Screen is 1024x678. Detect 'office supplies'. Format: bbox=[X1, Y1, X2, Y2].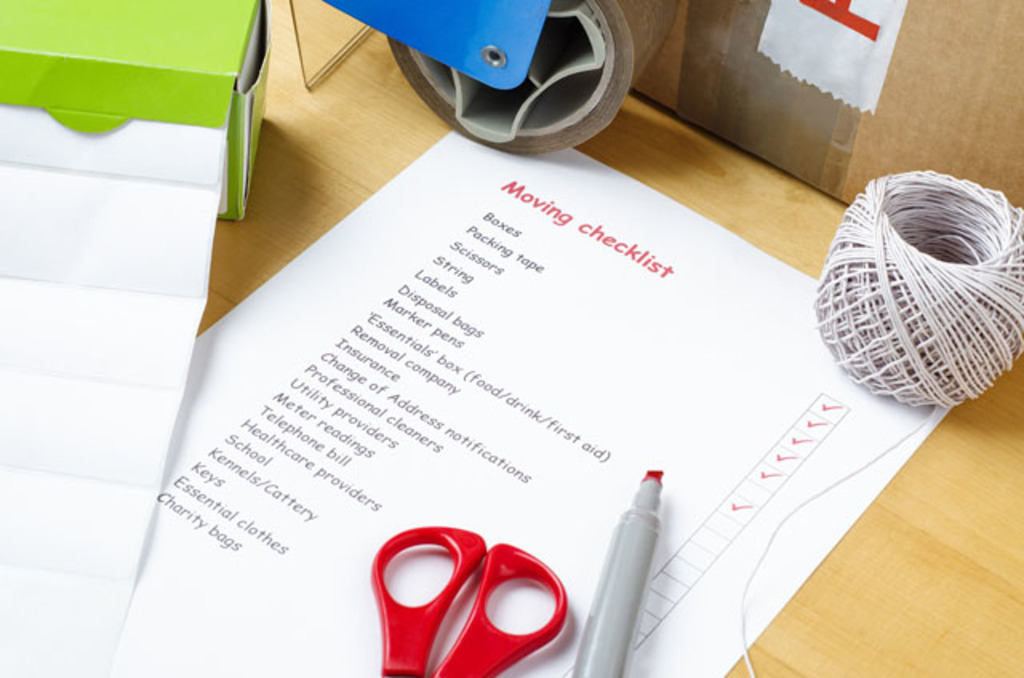
bbox=[288, 0, 680, 146].
